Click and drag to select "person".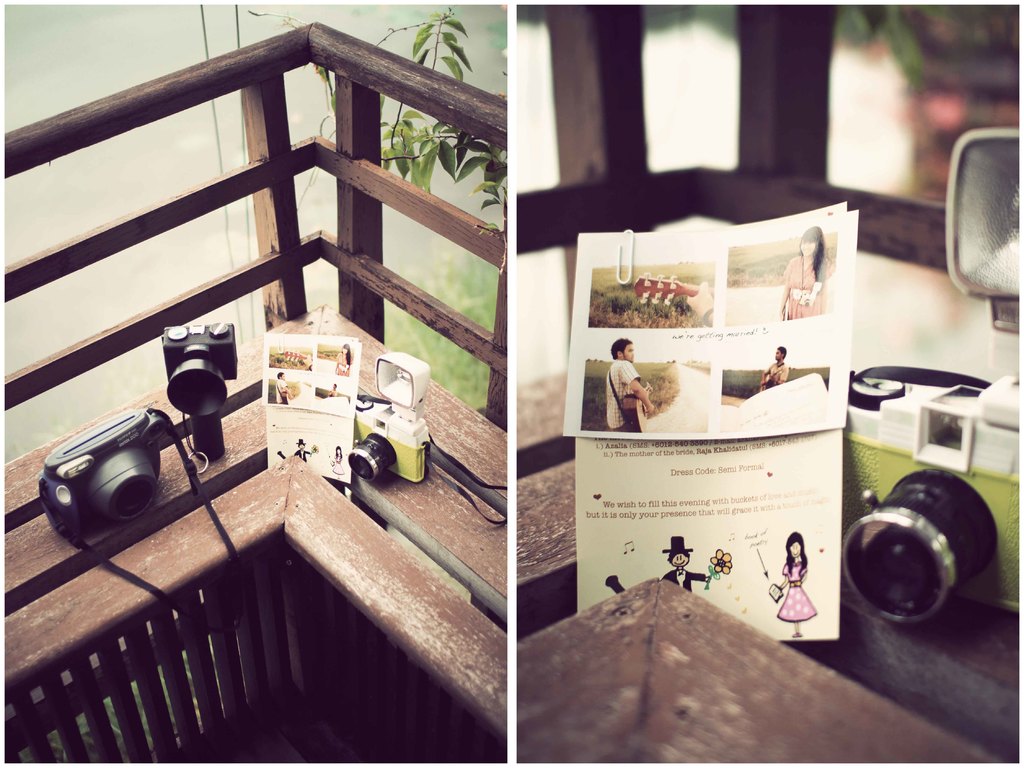
Selection: Rect(326, 381, 336, 394).
